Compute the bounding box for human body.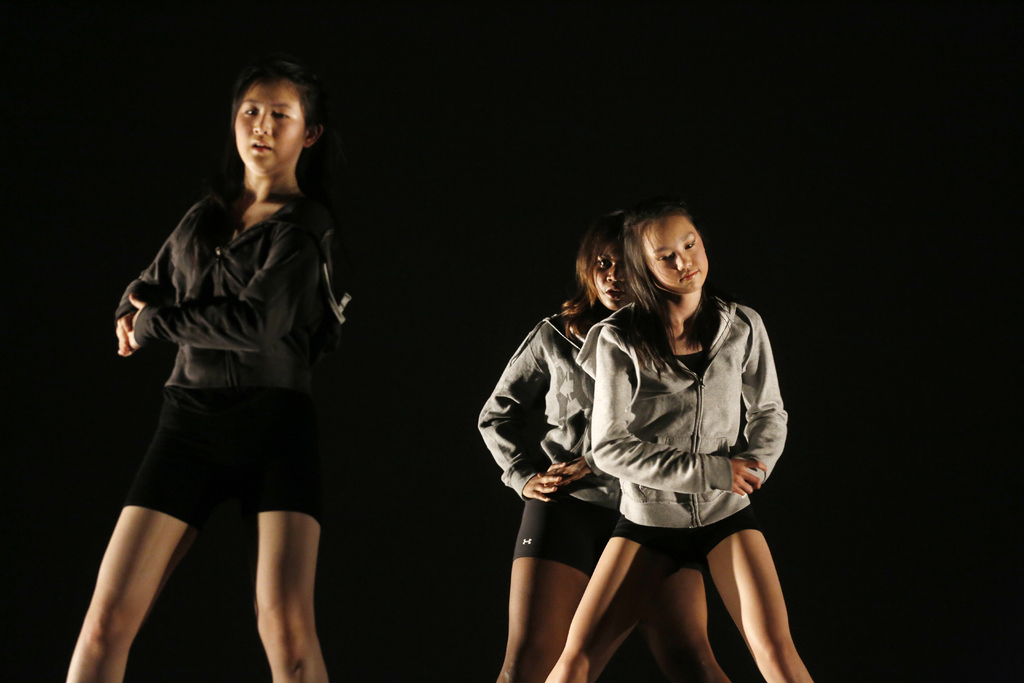
x1=60 y1=51 x2=335 y2=682.
